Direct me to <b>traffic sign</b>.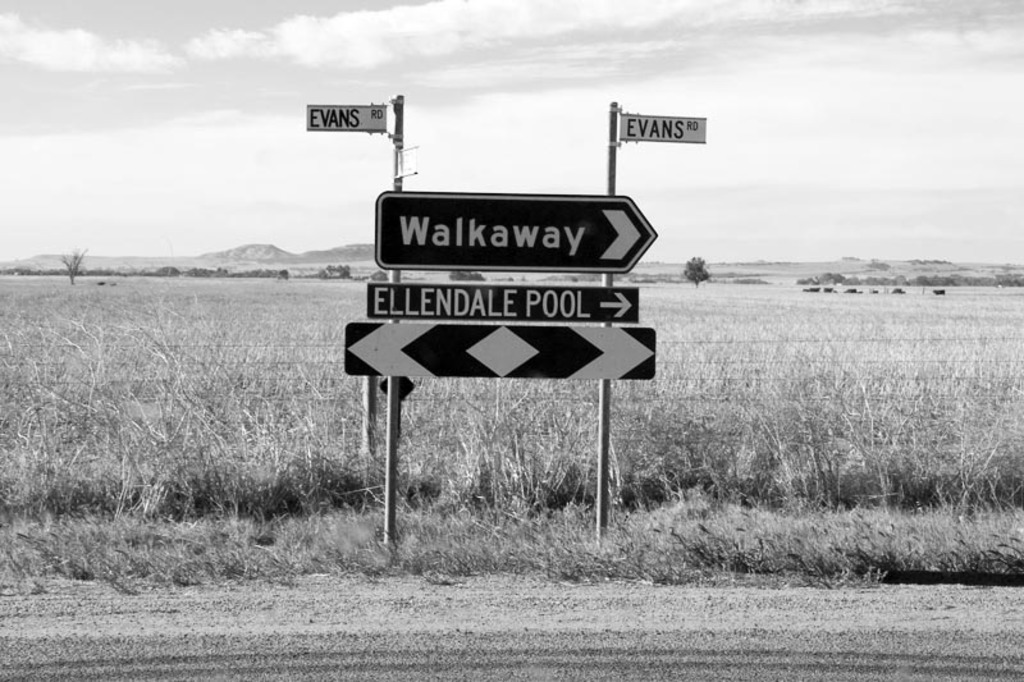
Direction: box(370, 192, 655, 273).
